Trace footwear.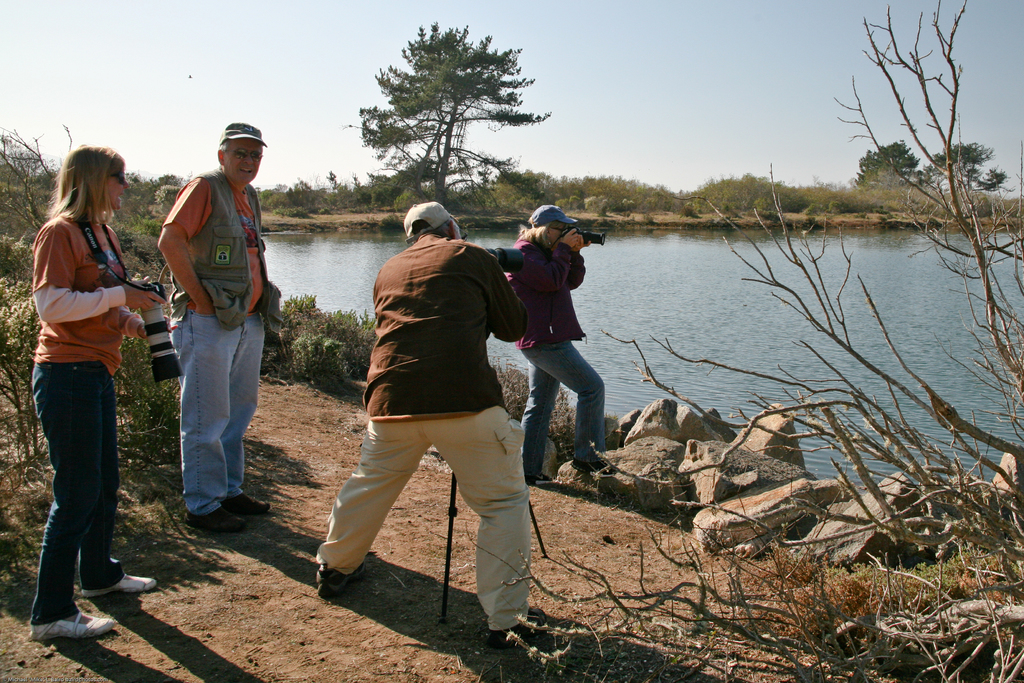
Traced to x1=487 y1=607 x2=543 y2=649.
